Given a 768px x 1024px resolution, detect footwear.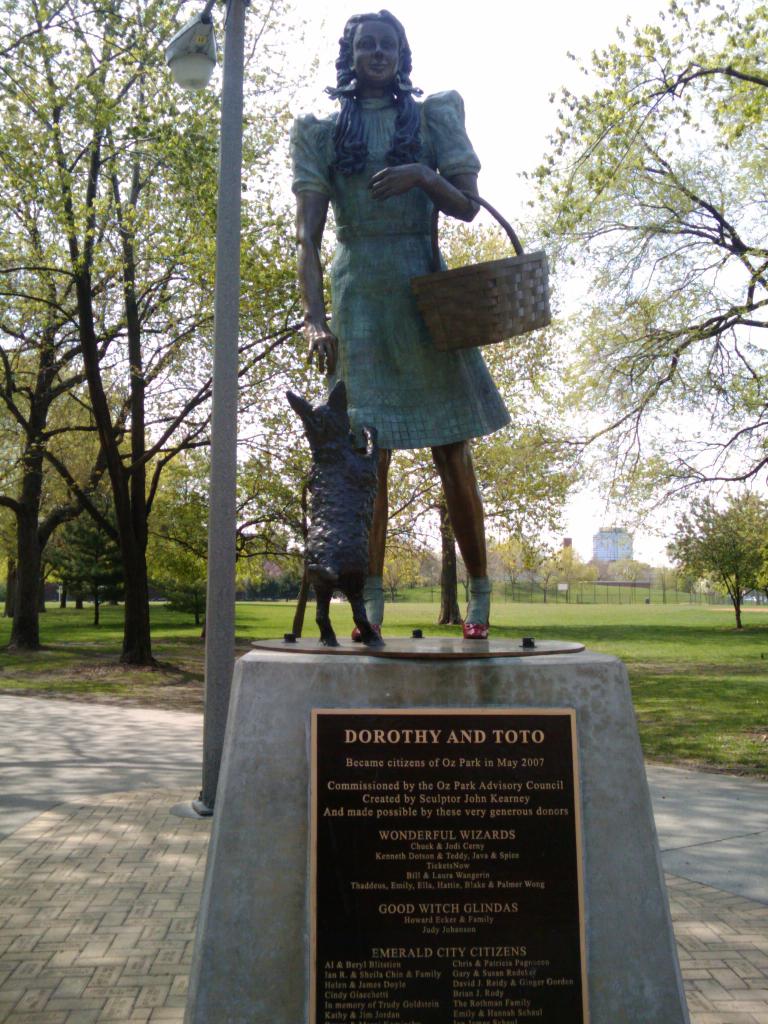
[349, 624, 382, 640].
